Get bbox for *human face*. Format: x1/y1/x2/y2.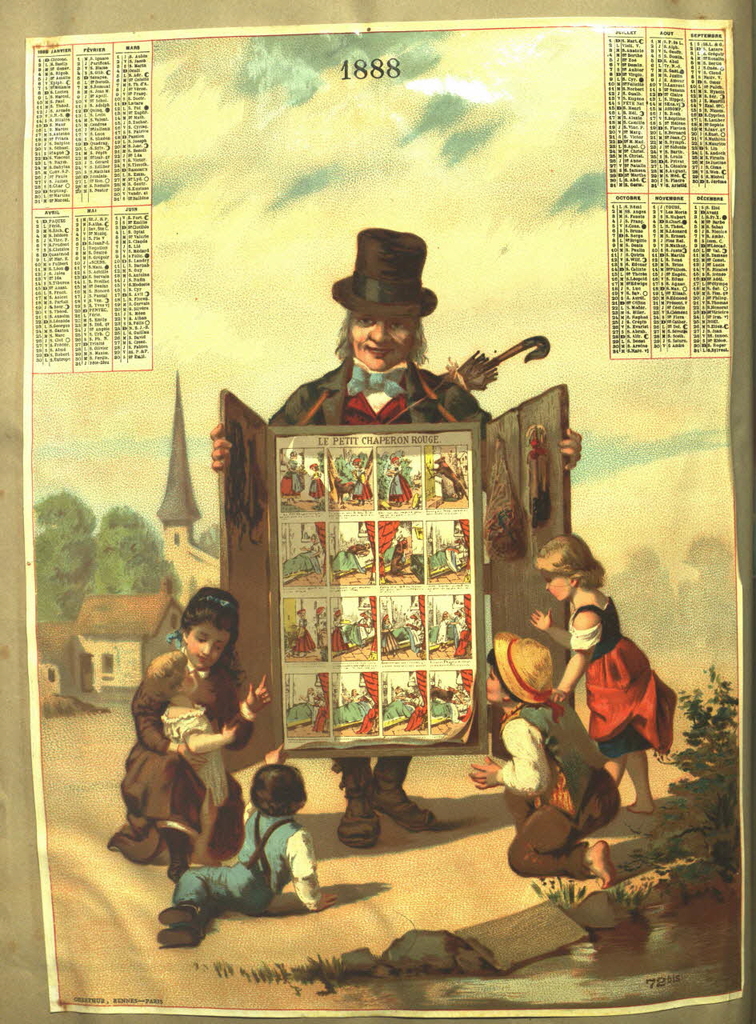
347/310/412/371.
